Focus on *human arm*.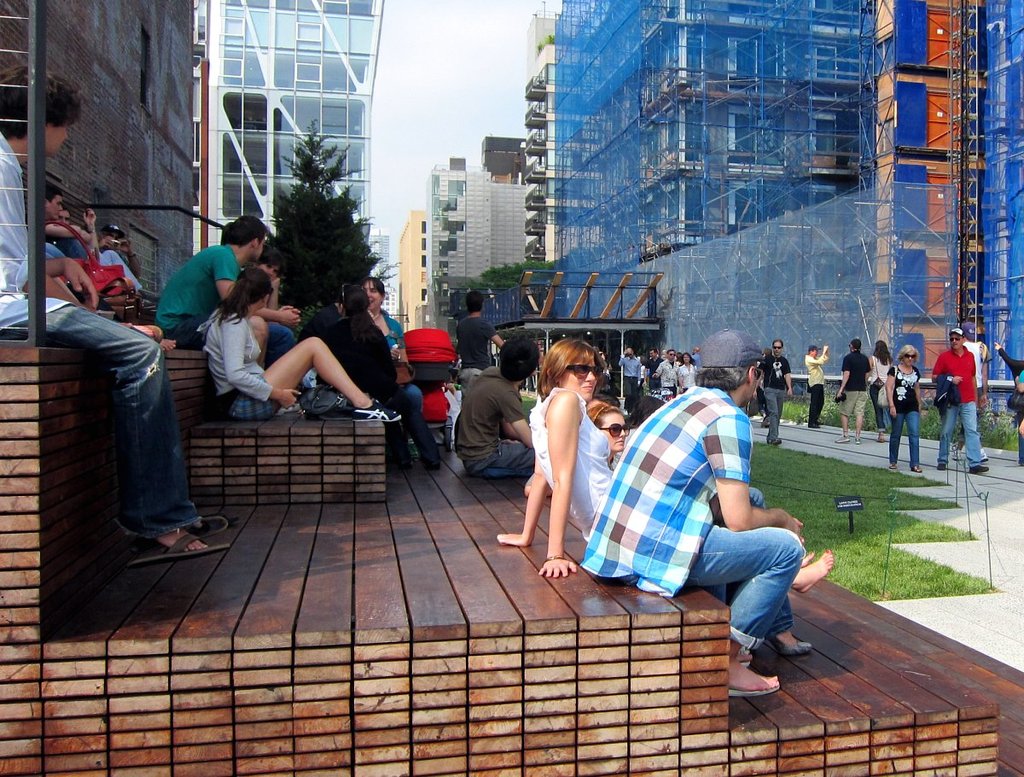
Focused at [x1=223, y1=315, x2=306, y2=408].
